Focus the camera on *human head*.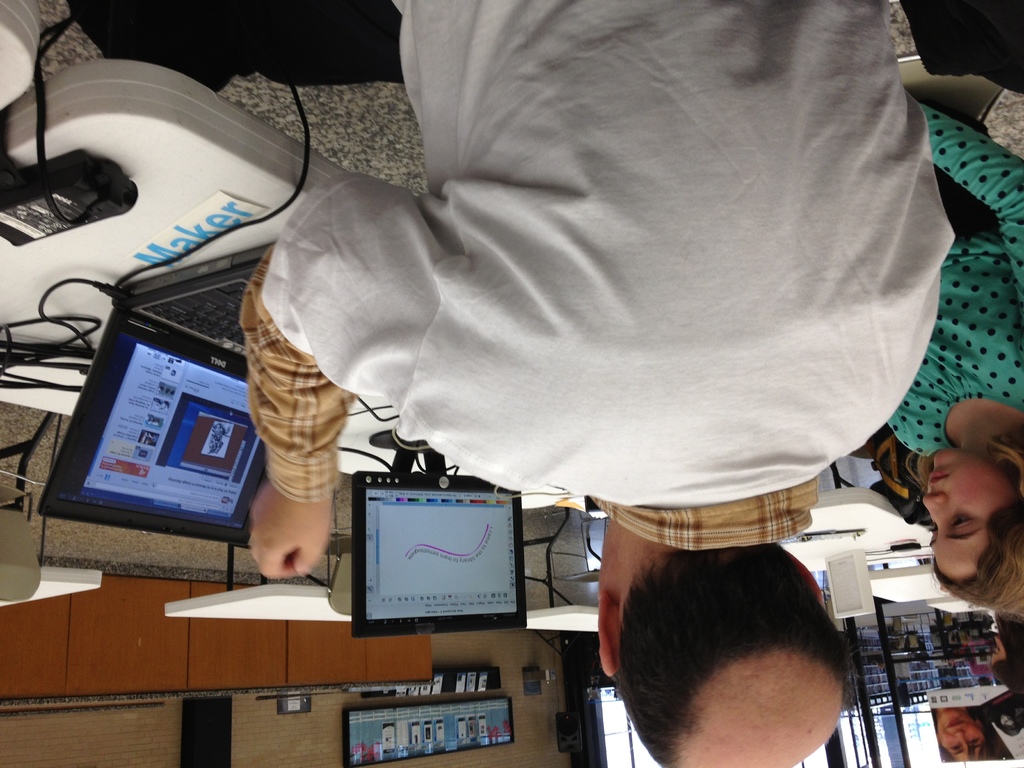
Focus region: bbox=[595, 538, 864, 767].
